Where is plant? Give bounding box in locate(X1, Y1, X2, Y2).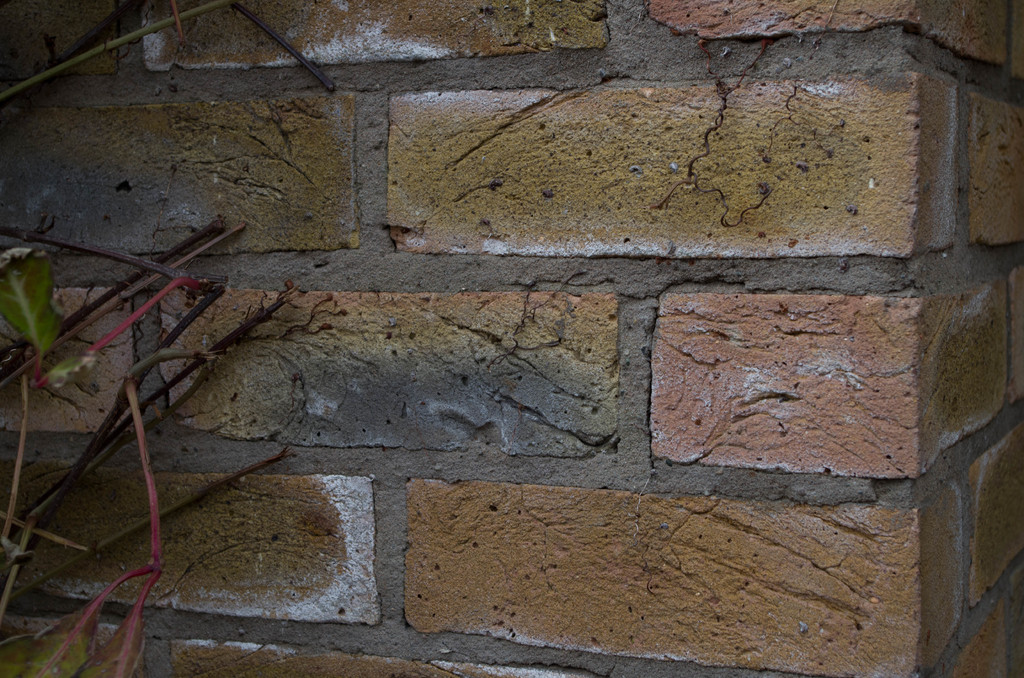
locate(0, 227, 360, 677).
